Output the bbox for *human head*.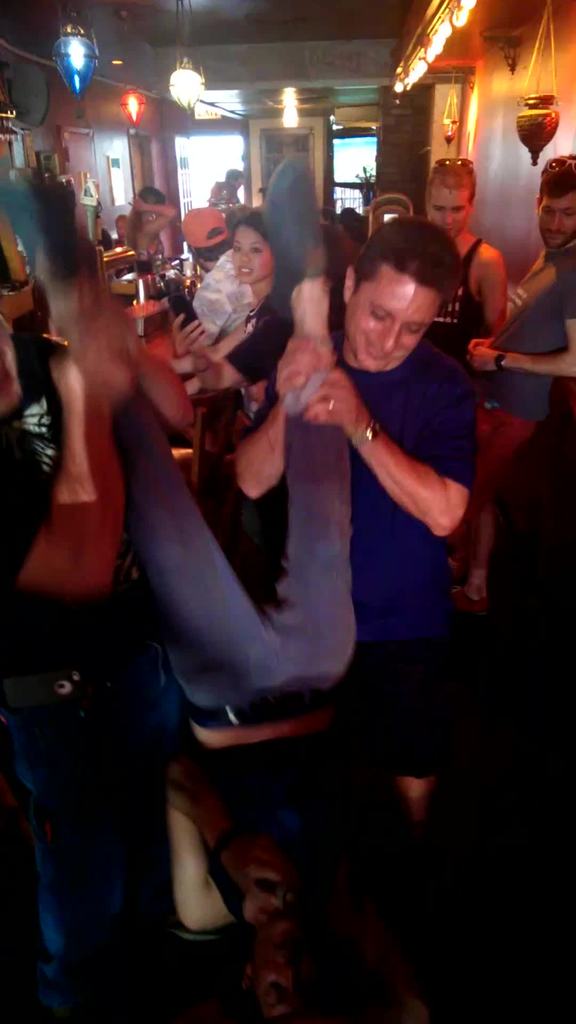
bbox=(531, 151, 575, 253).
